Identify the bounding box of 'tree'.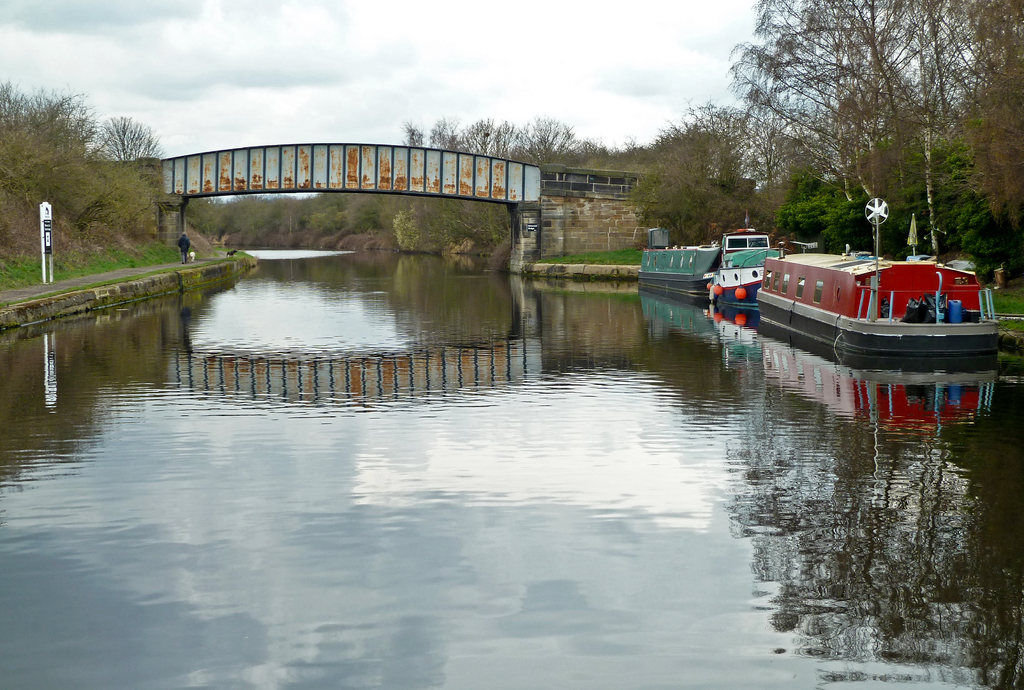
box=[82, 102, 168, 169].
